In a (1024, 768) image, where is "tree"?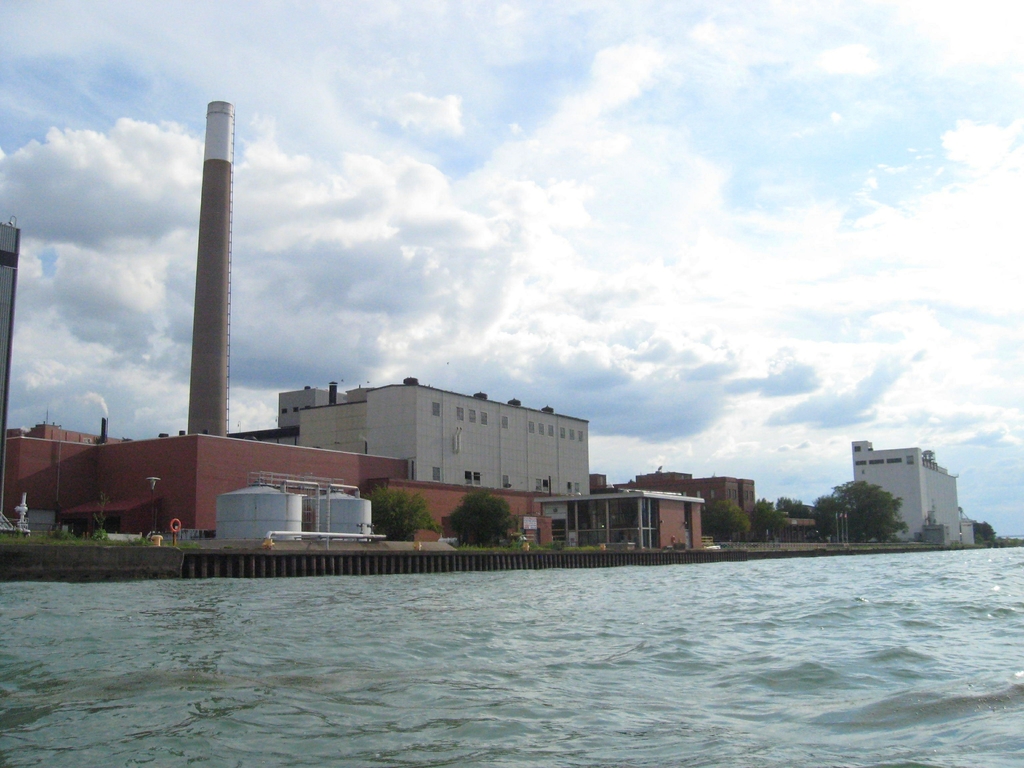
l=968, t=515, r=996, b=552.
